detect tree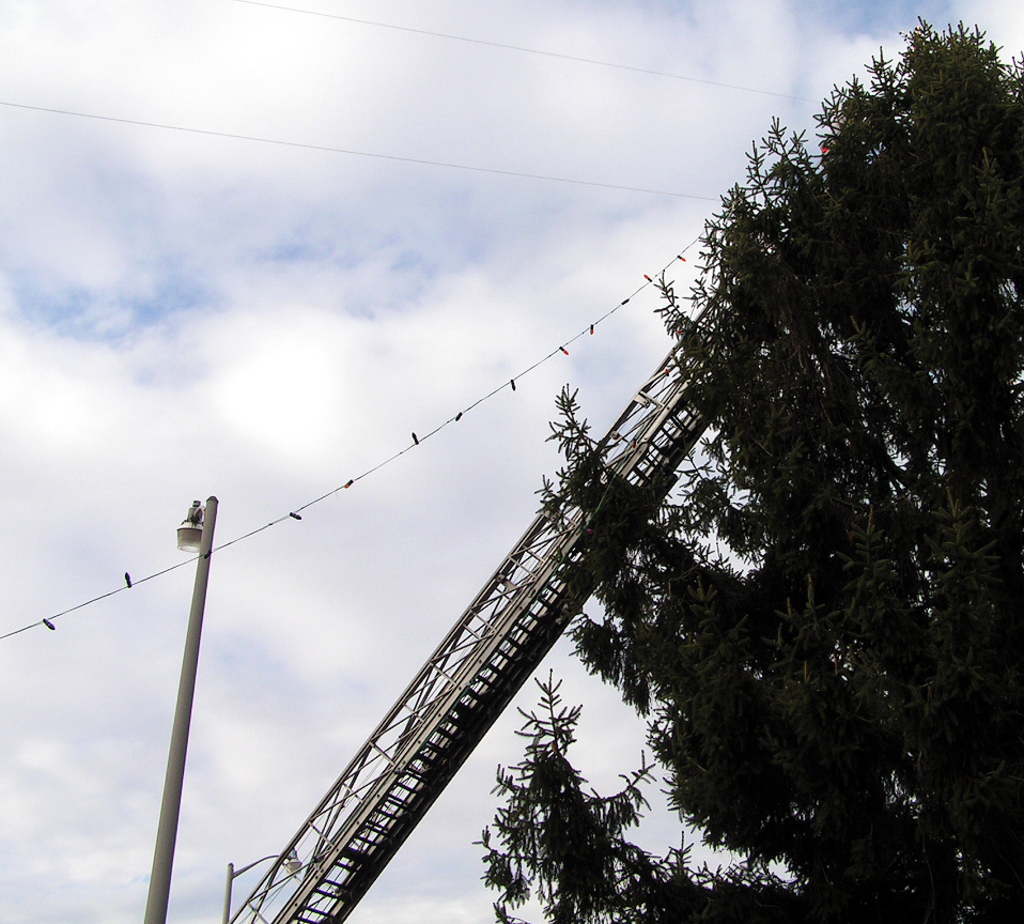
x1=573, y1=48, x2=1004, y2=849
